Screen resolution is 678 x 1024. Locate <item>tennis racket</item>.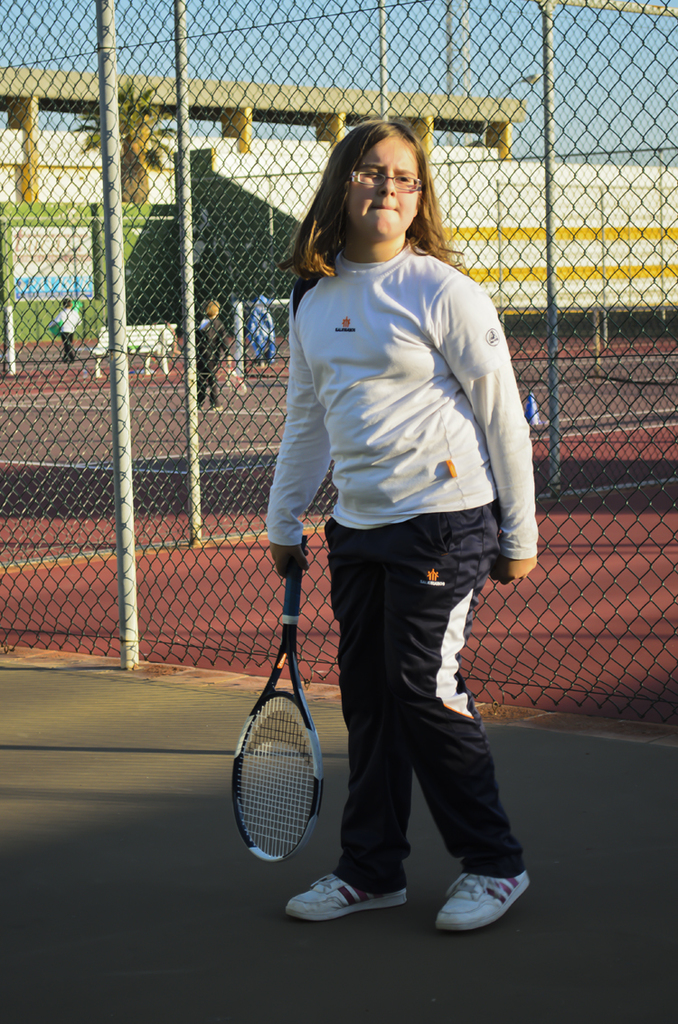
[226, 532, 324, 868].
